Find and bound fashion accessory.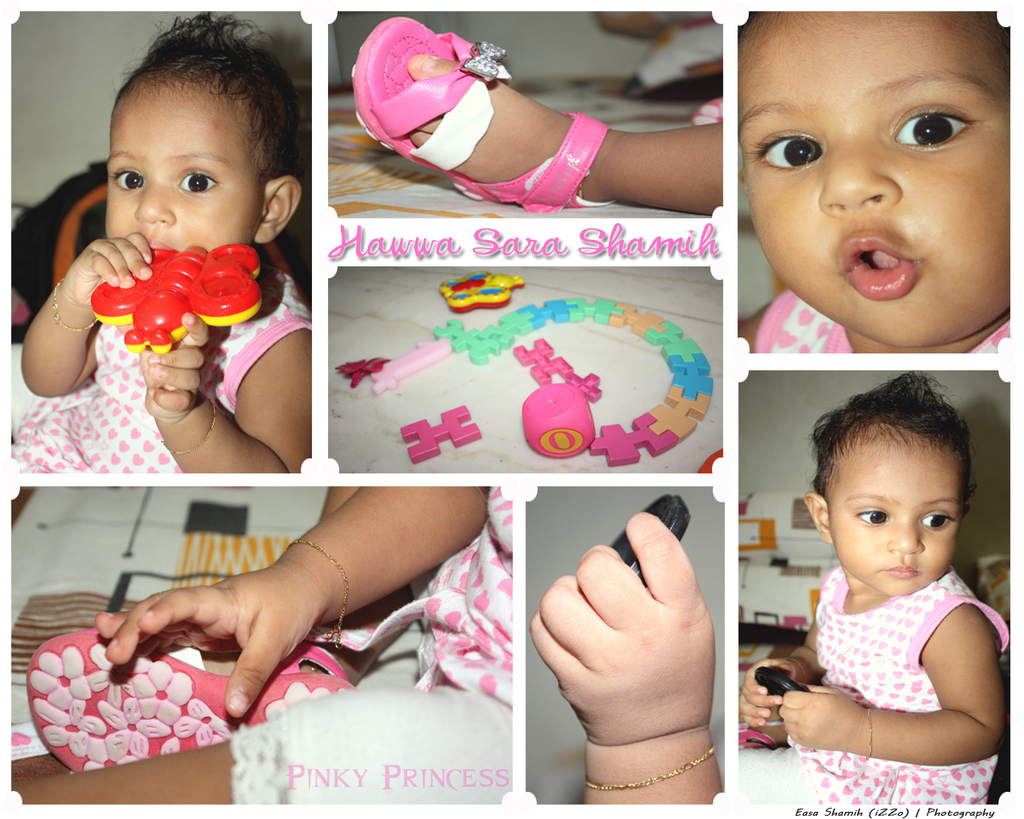
Bound: box=[50, 276, 101, 333].
